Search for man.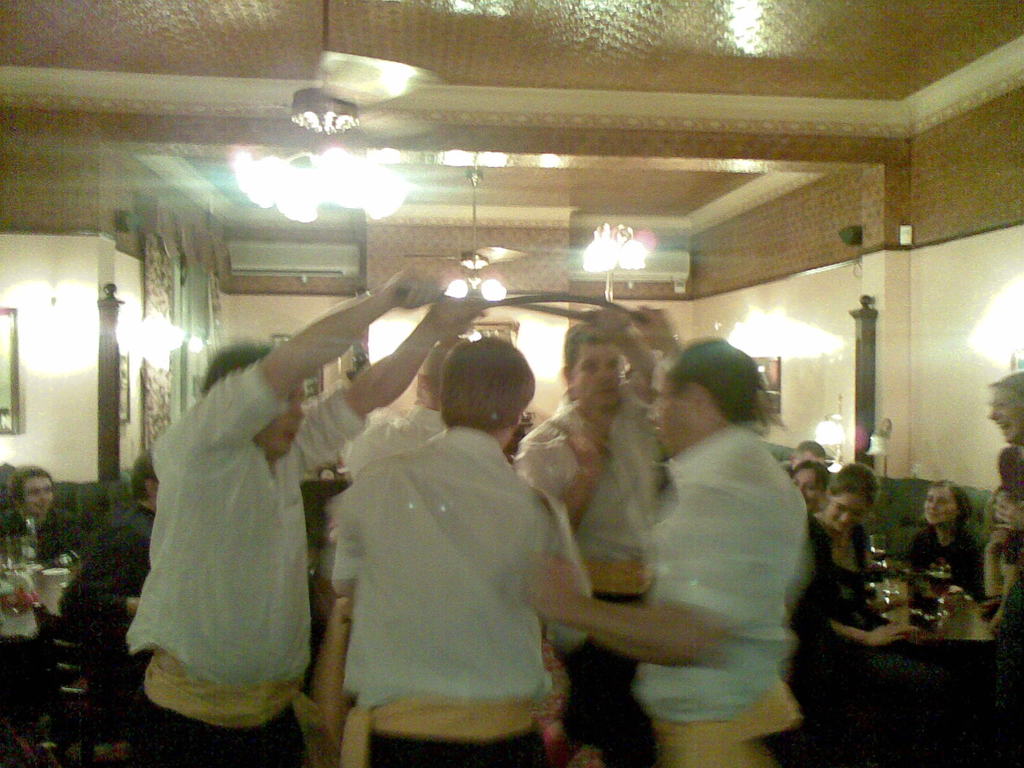
Found at (334, 340, 548, 481).
